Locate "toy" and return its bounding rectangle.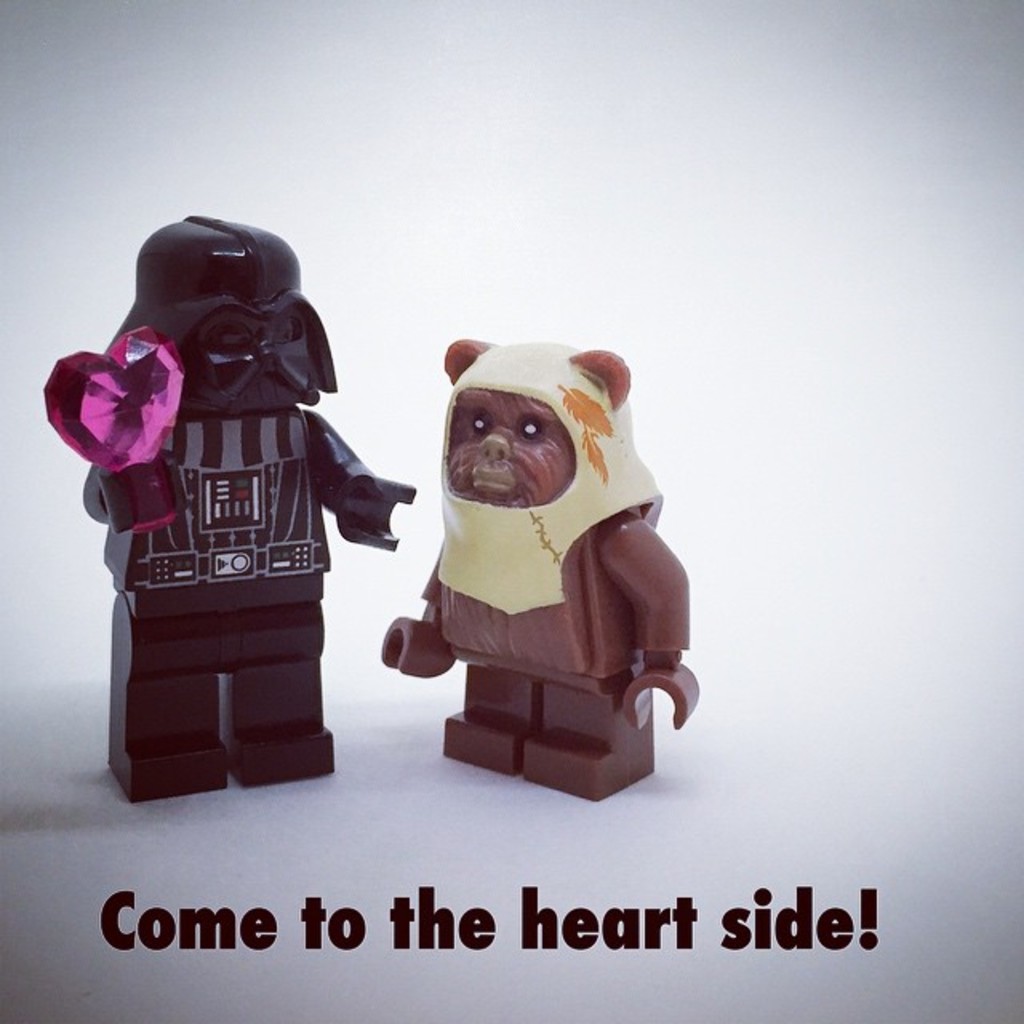
355, 331, 688, 798.
